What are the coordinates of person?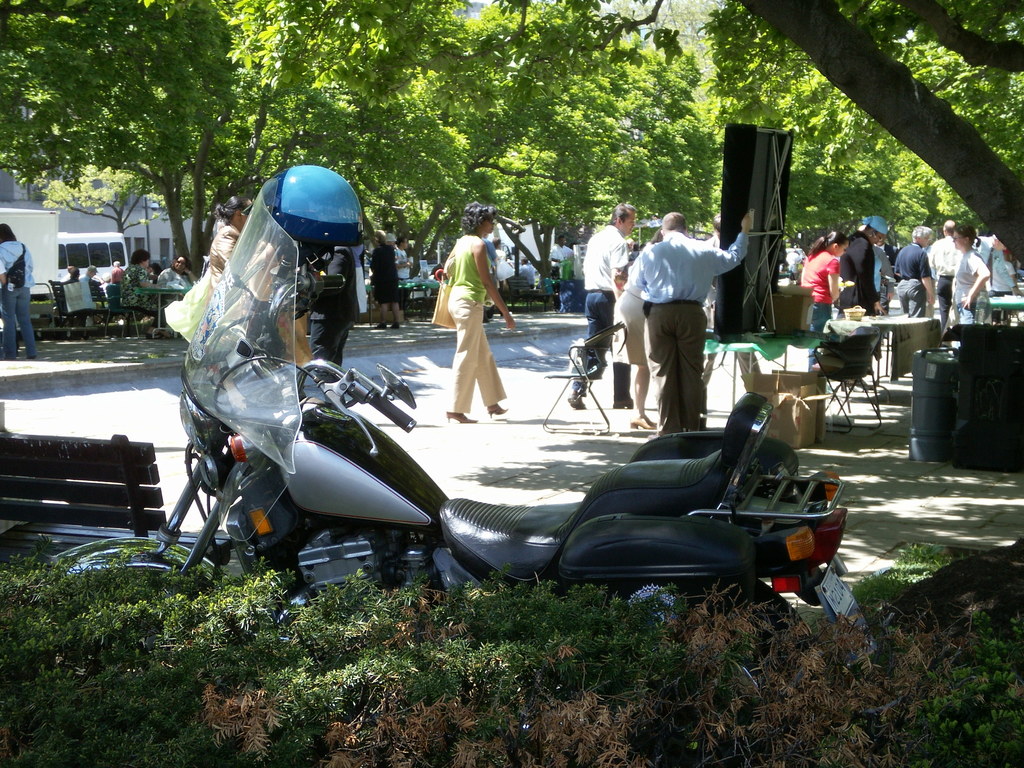
Rect(794, 232, 850, 362).
